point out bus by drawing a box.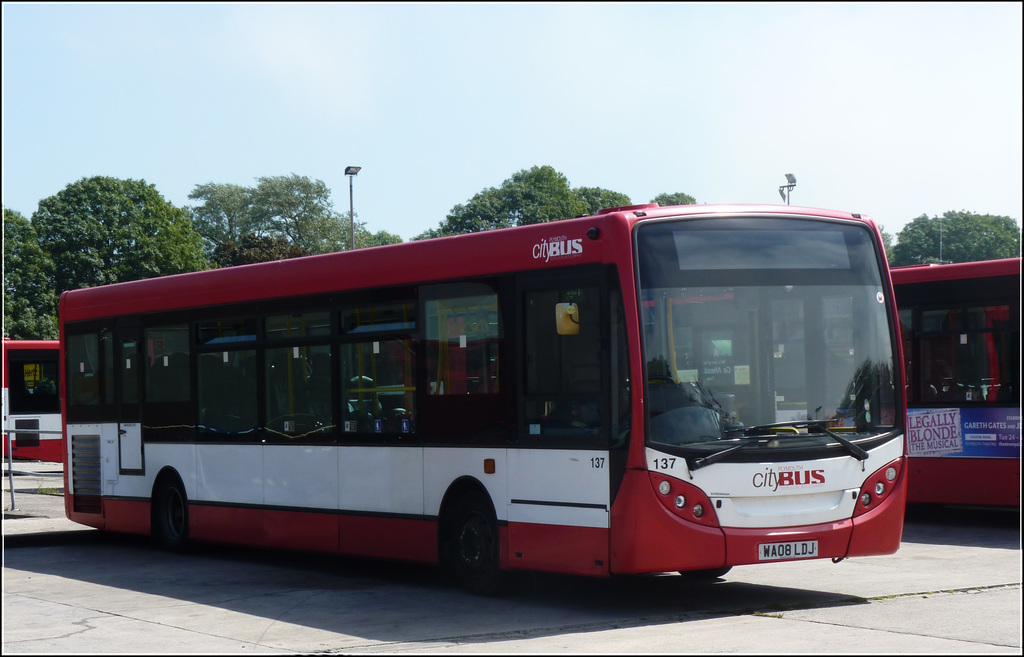
box=[63, 200, 911, 588].
